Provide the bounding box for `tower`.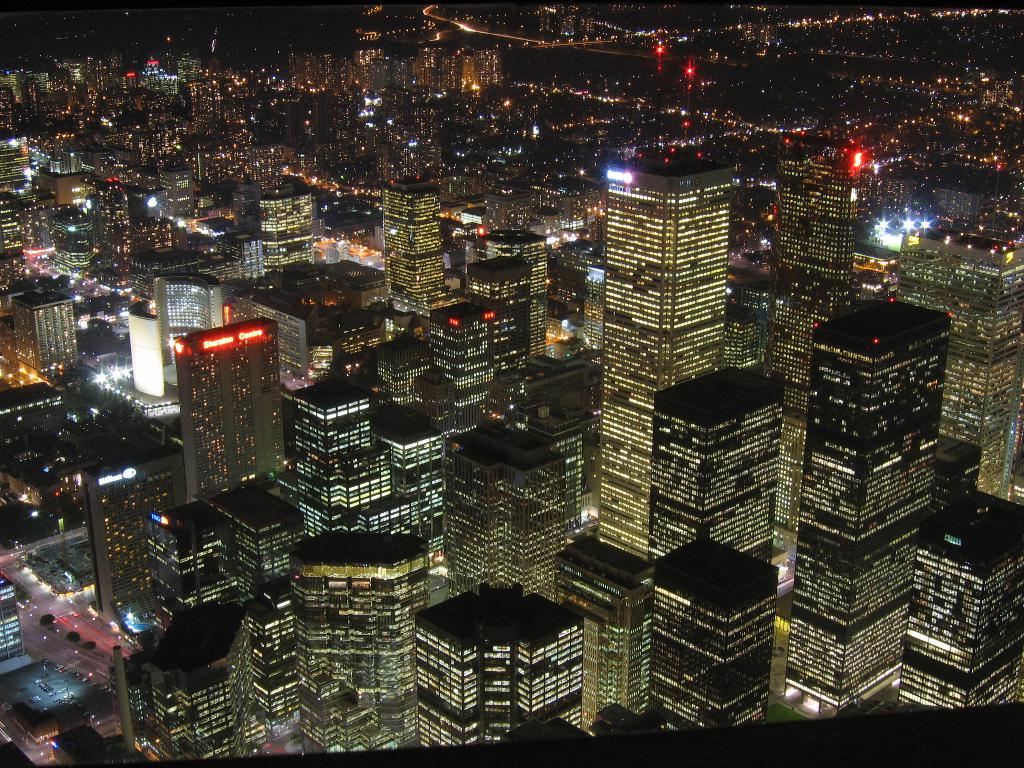
rect(645, 362, 779, 565).
